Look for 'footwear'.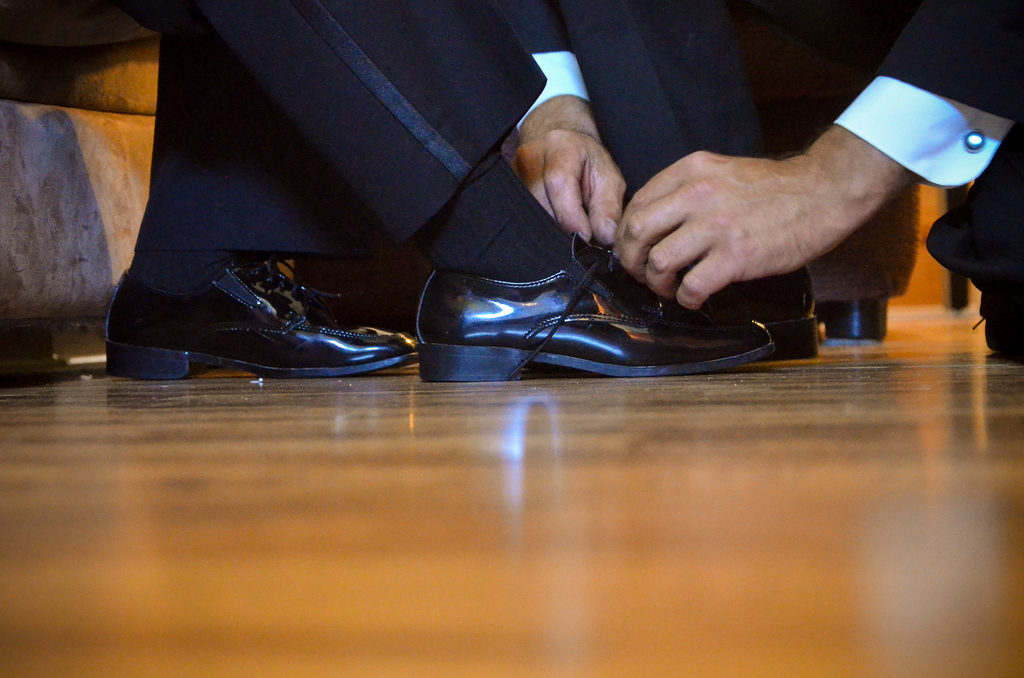
Found: <box>705,257,818,362</box>.
